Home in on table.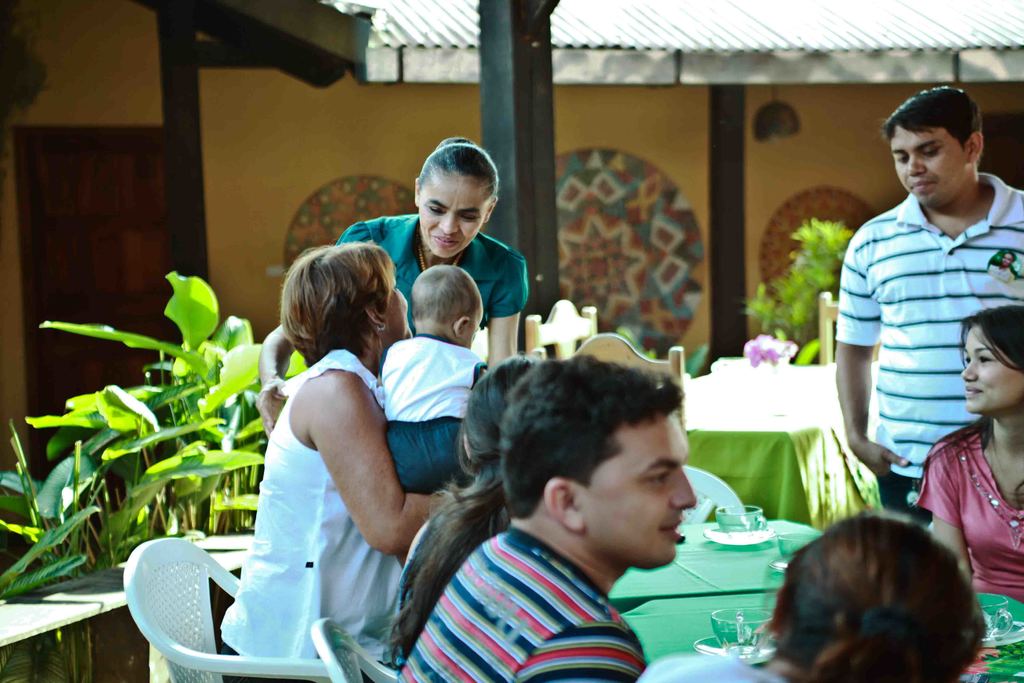
Homed in at (623,591,1023,682).
